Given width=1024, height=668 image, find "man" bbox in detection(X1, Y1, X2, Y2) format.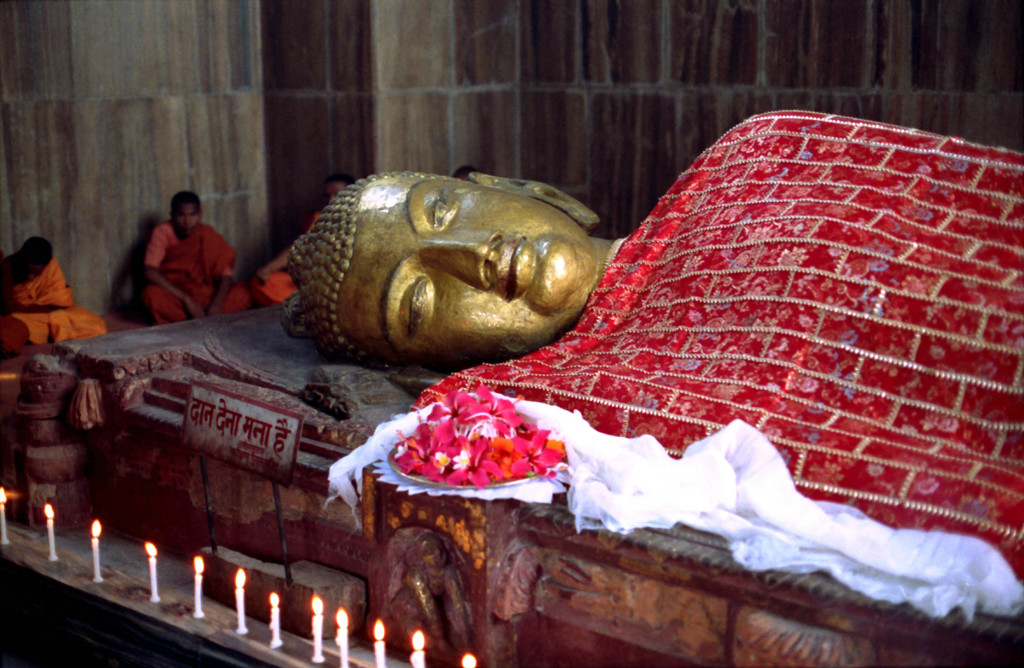
detection(0, 236, 107, 356).
